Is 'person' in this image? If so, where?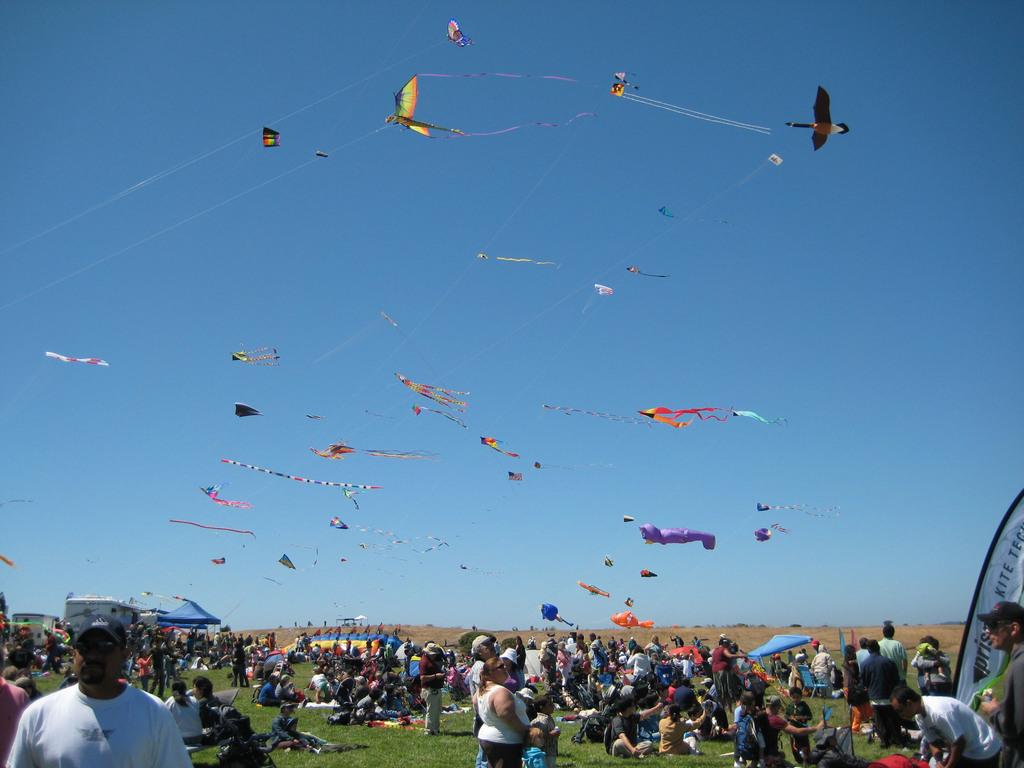
Yes, at 472, 657, 535, 767.
